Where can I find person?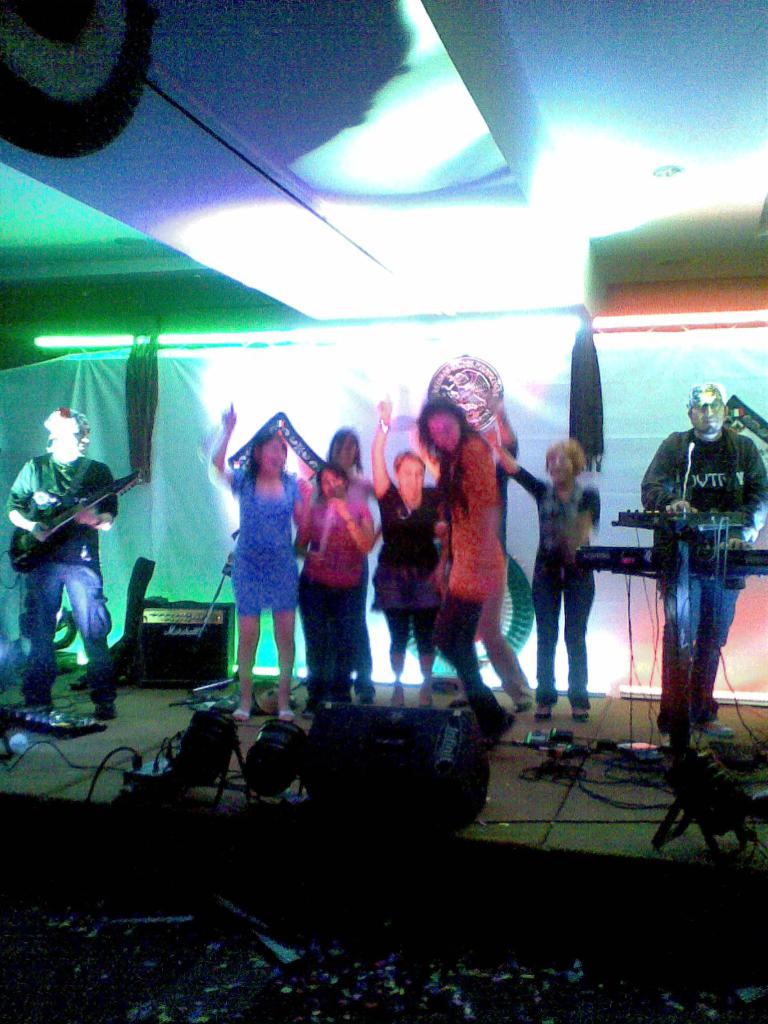
You can find it at <region>474, 389, 541, 714</region>.
